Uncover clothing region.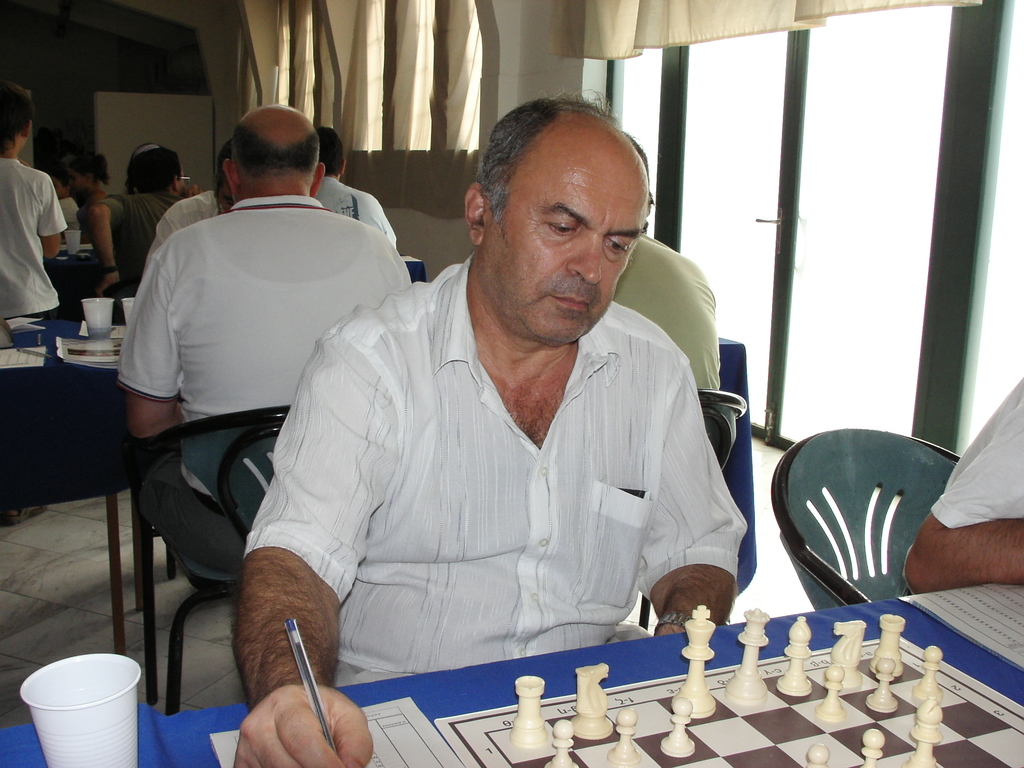
Uncovered: box(147, 179, 222, 248).
